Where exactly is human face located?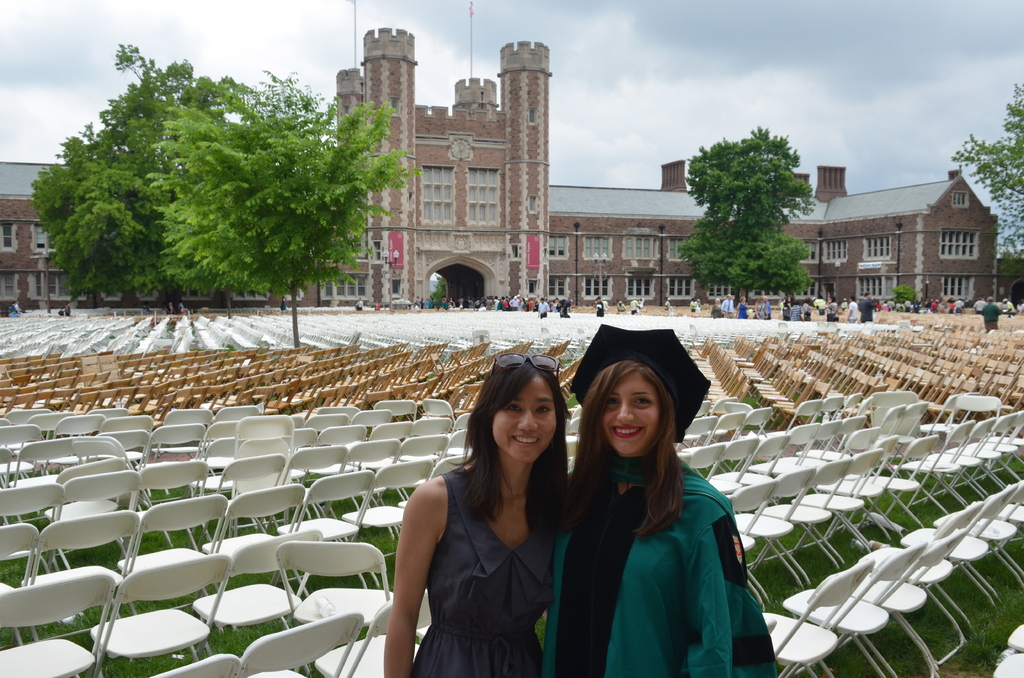
Its bounding box is x1=605 y1=380 x2=656 y2=457.
